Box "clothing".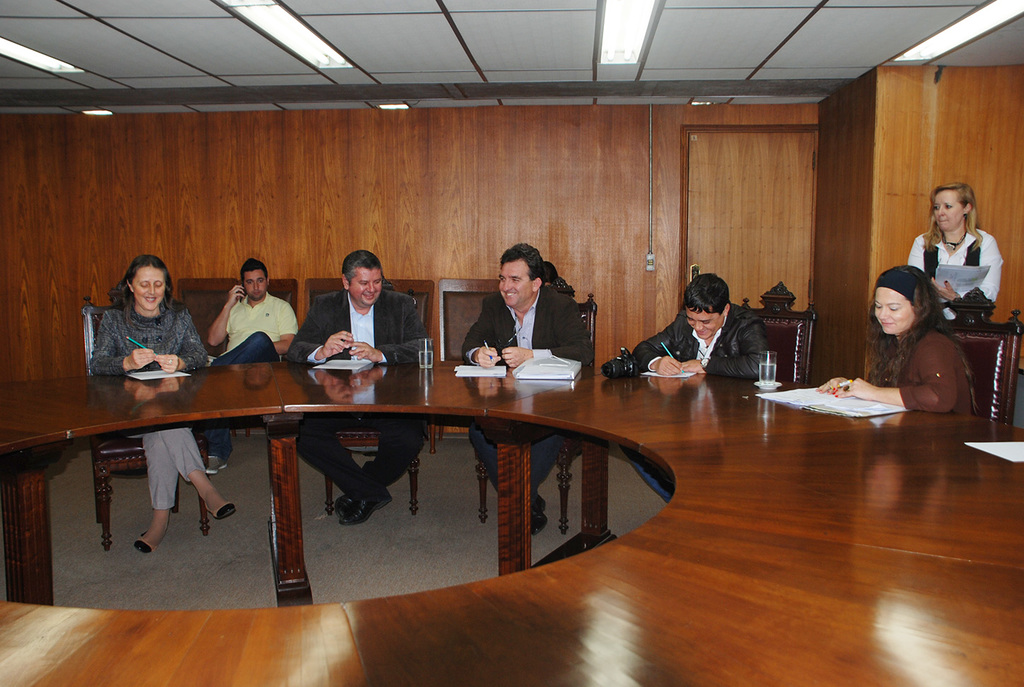
195/299/299/442.
